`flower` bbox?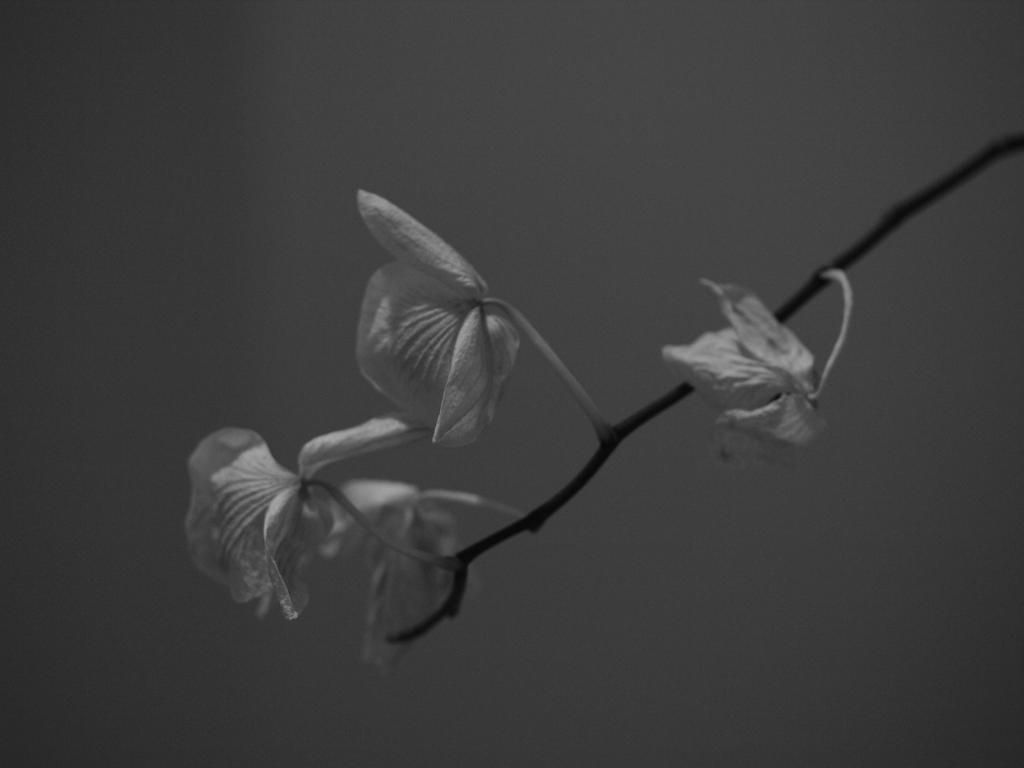
<region>354, 191, 518, 446</region>
